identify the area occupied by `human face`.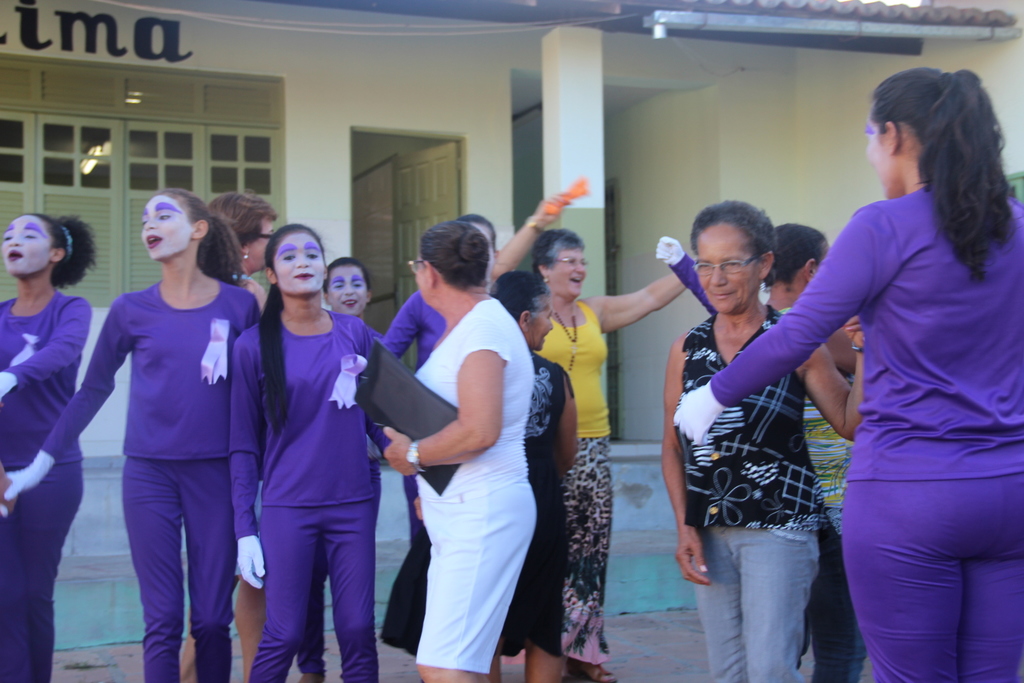
Area: crop(1, 215, 45, 277).
